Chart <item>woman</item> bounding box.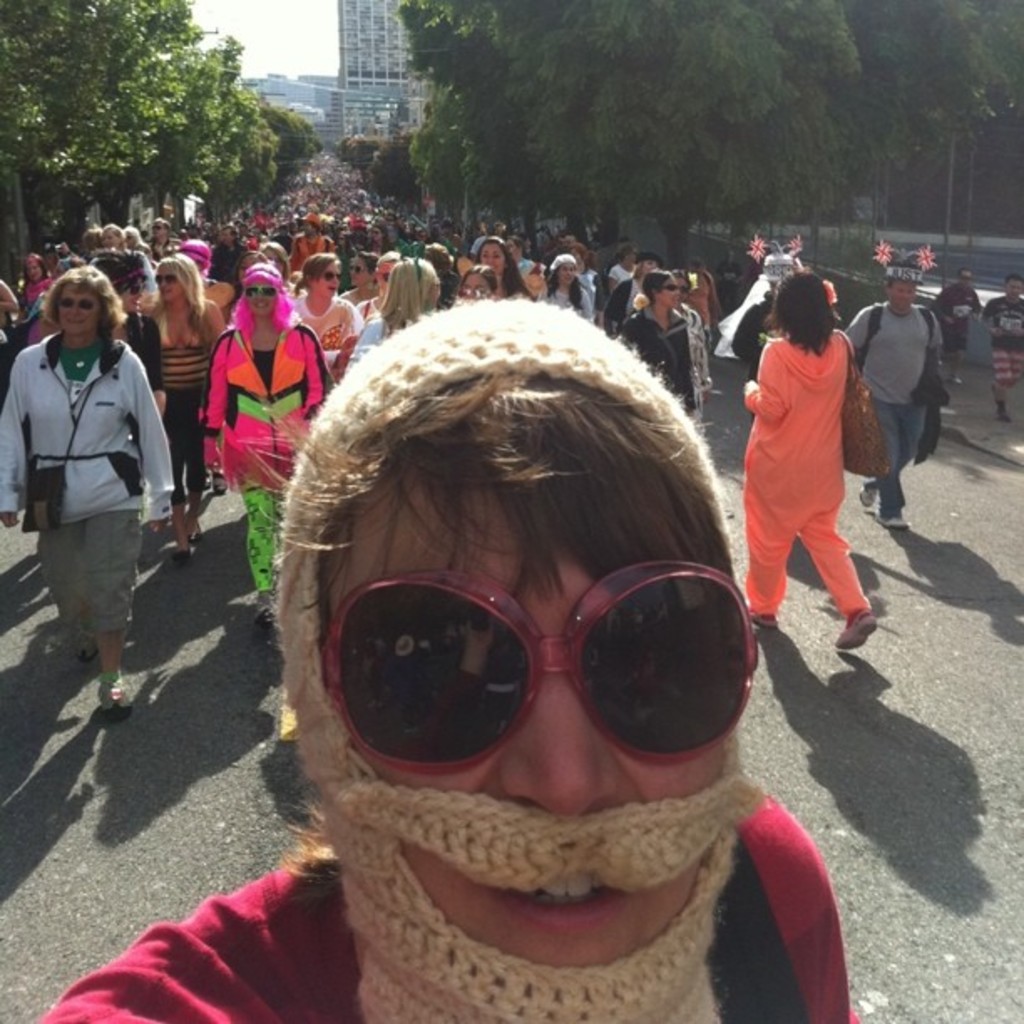
Charted: pyautogui.locateOnScreen(340, 246, 387, 310).
